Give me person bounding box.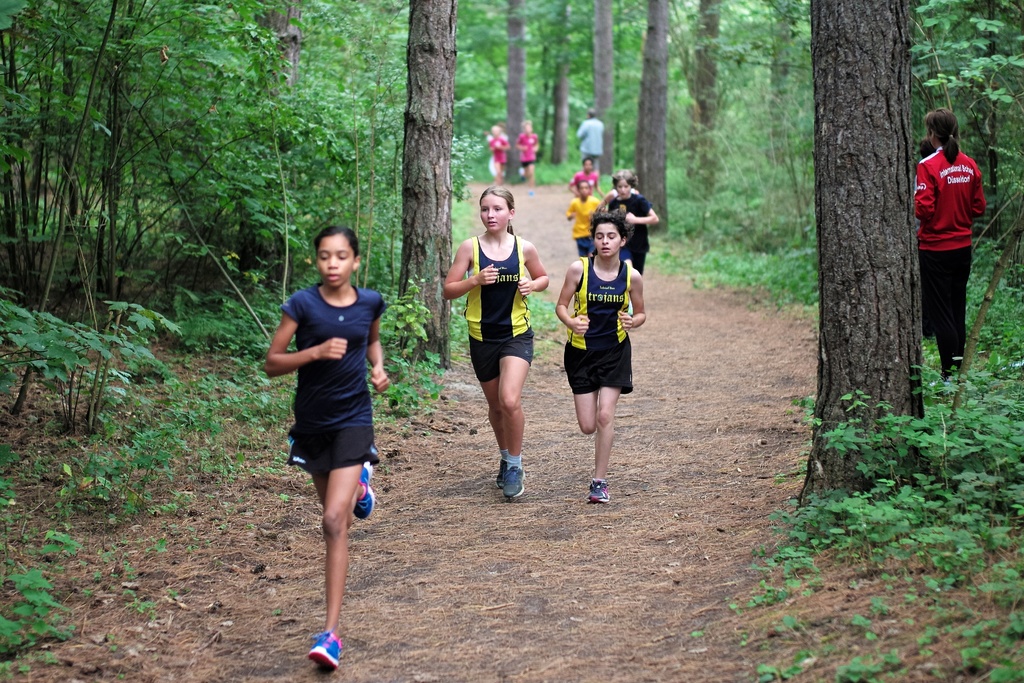
{"x1": 444, "y1": 184, "x2": 548, "y2": 499}.
